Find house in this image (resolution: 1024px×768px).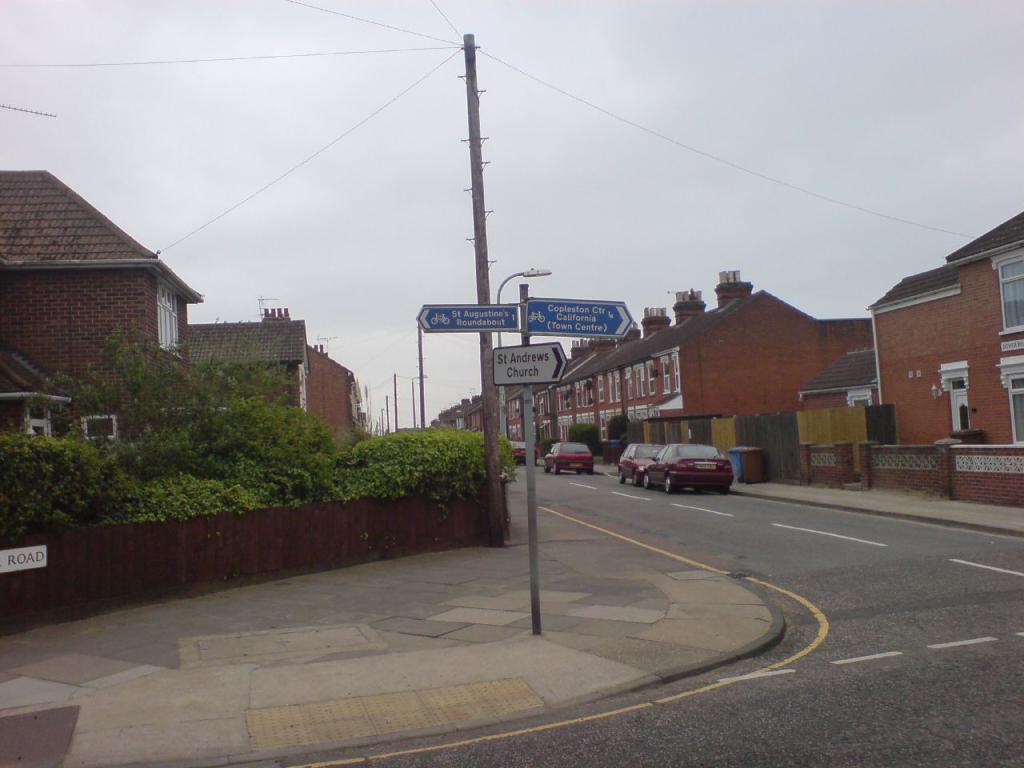
<bbox>0, 156, 220, 426</bbox>.
